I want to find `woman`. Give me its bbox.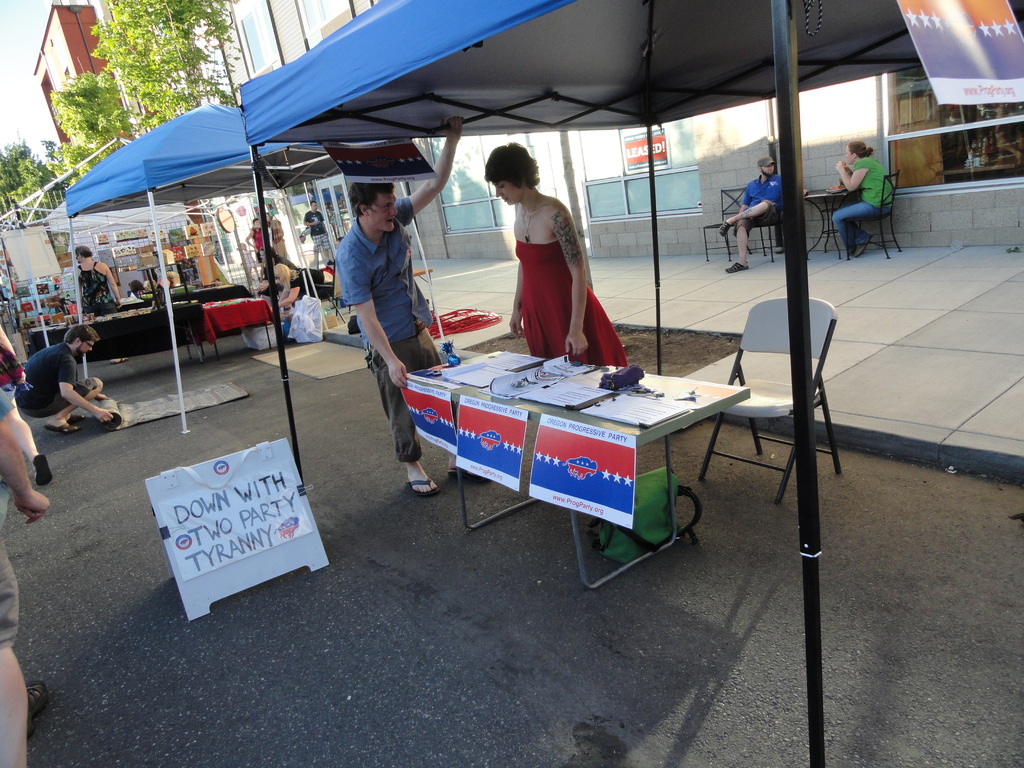
detection(257, 253, 296, 303).
